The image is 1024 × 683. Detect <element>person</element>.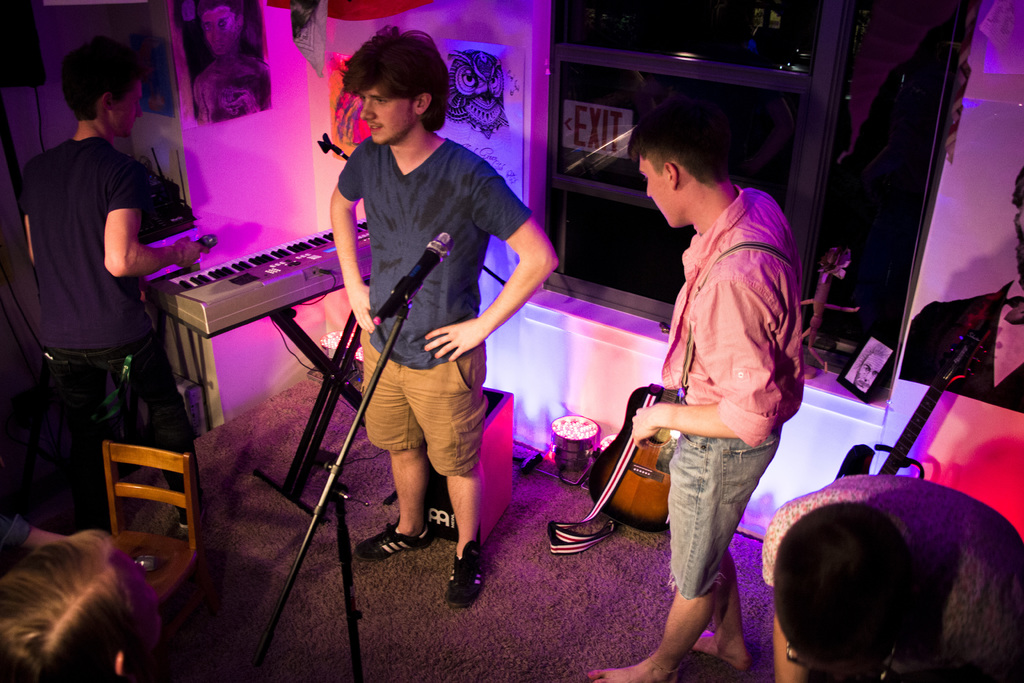
Detection: x1=852, y1=344, x2=893, y2=394.
